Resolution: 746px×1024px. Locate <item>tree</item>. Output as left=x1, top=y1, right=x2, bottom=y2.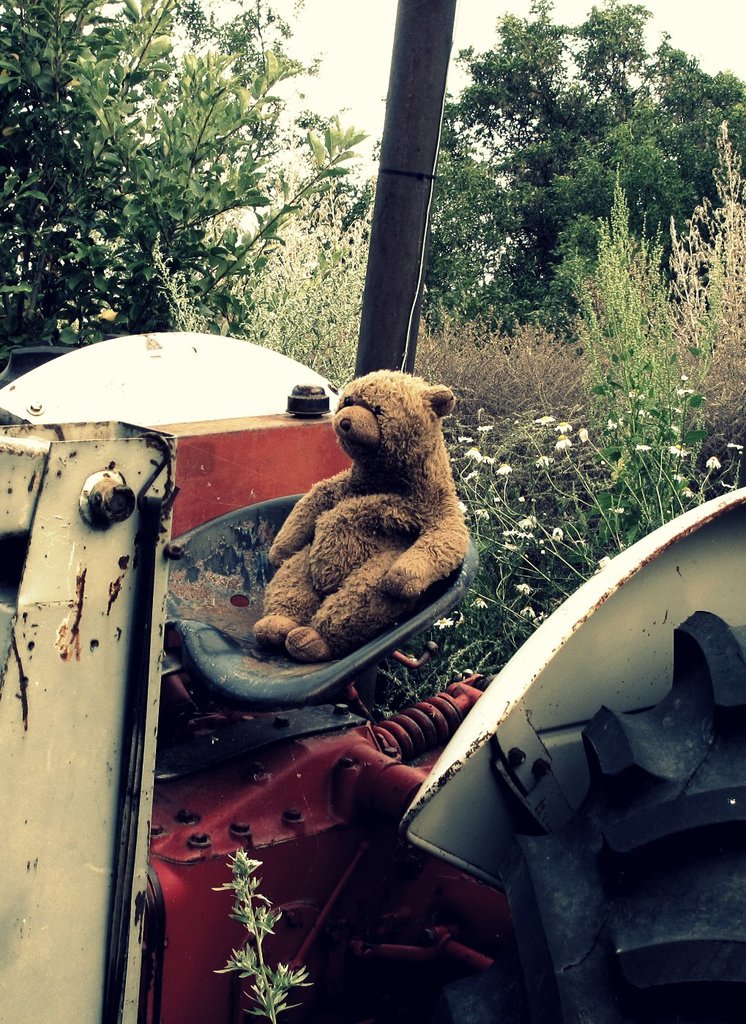
left=389, top=0, right=745, bottom=287.
